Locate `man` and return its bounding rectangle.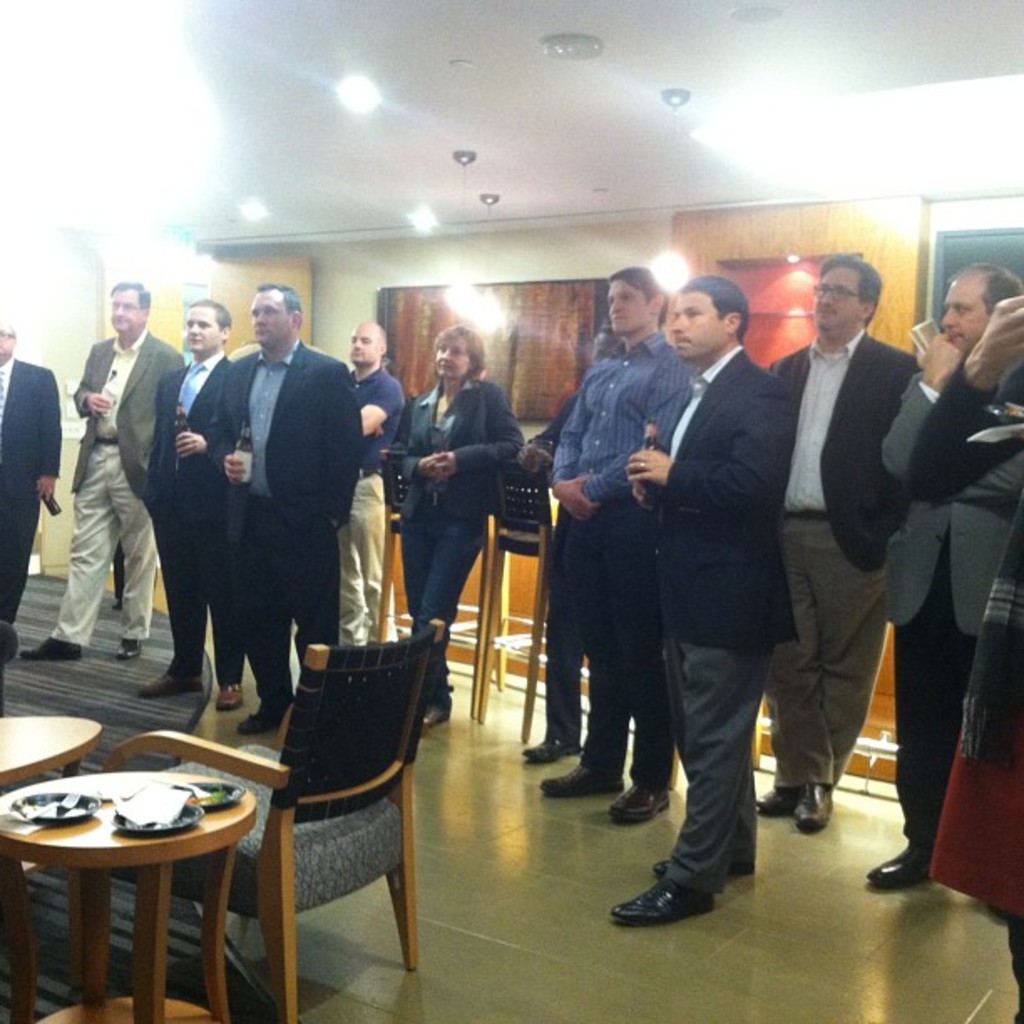
select_region(865, 261, 1022, 892).
